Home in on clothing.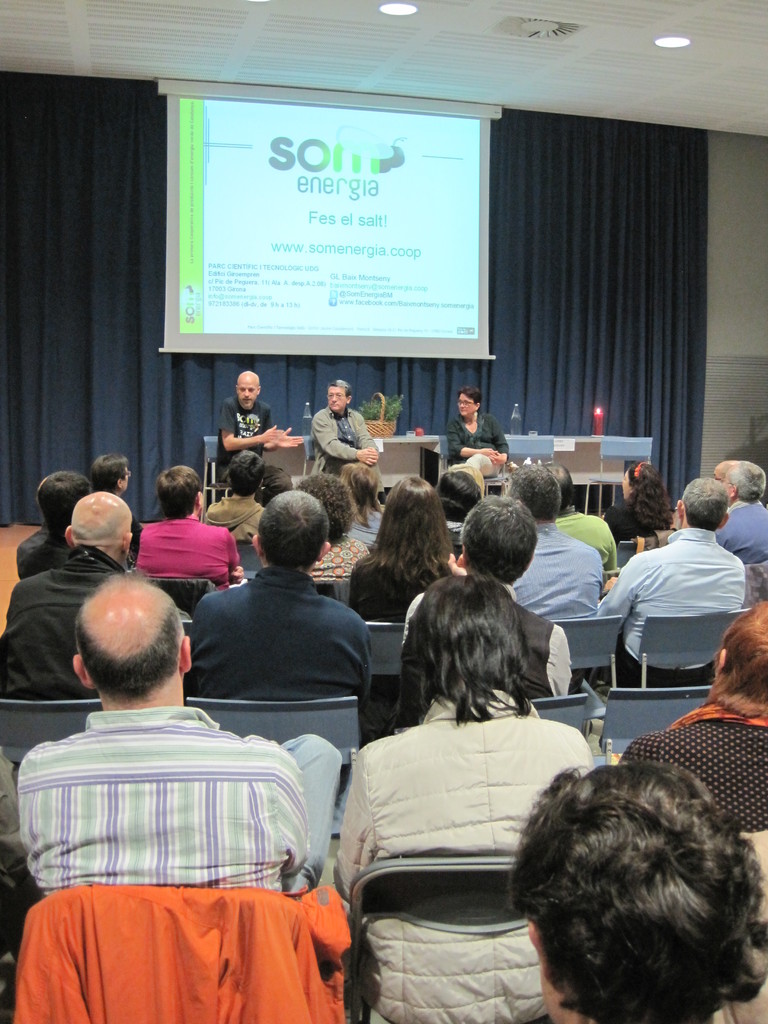
Homed in at 308,406,375,476.
